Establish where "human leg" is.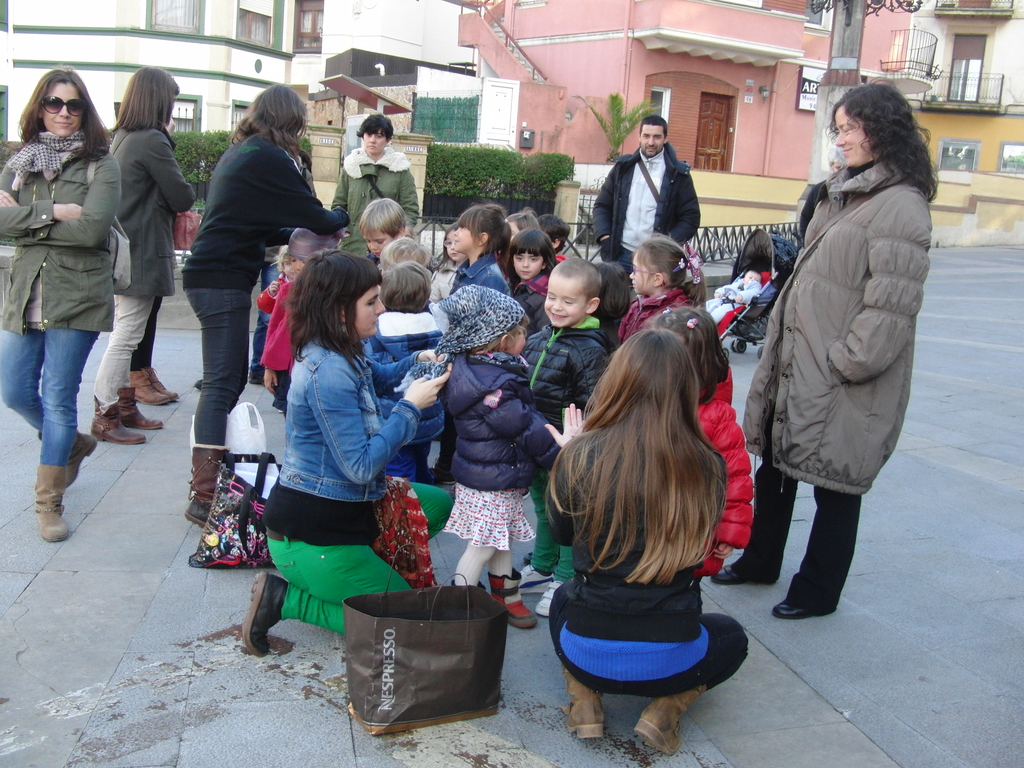
Established at [left=775, top=483, right=868, bottom=614].
